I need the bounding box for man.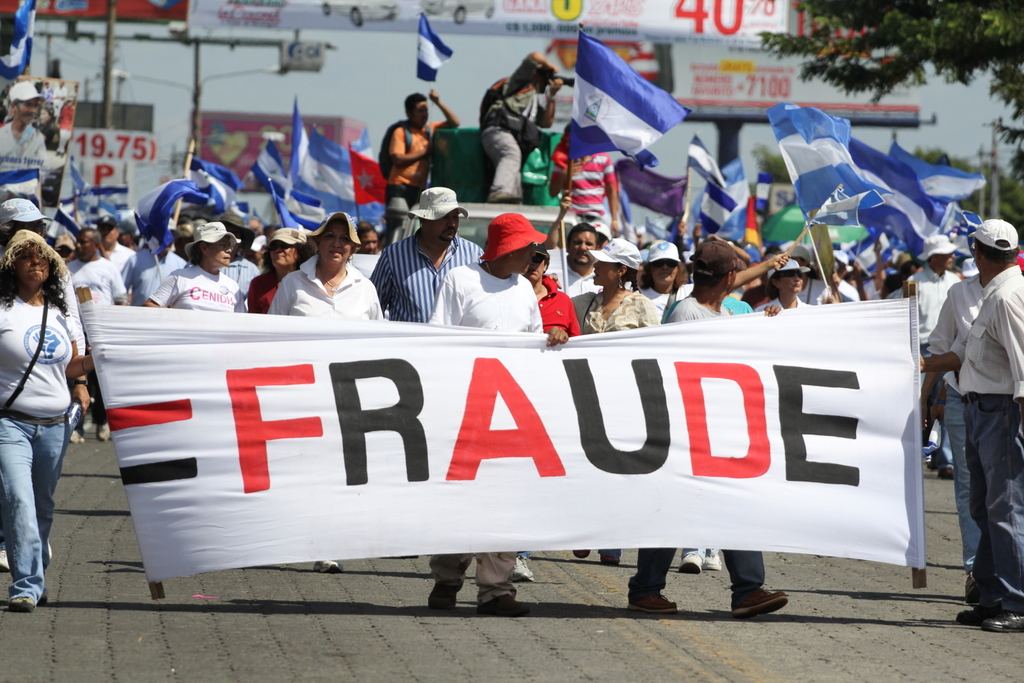
Here it is: (left=1, top=83, right=55, bottom=194).
